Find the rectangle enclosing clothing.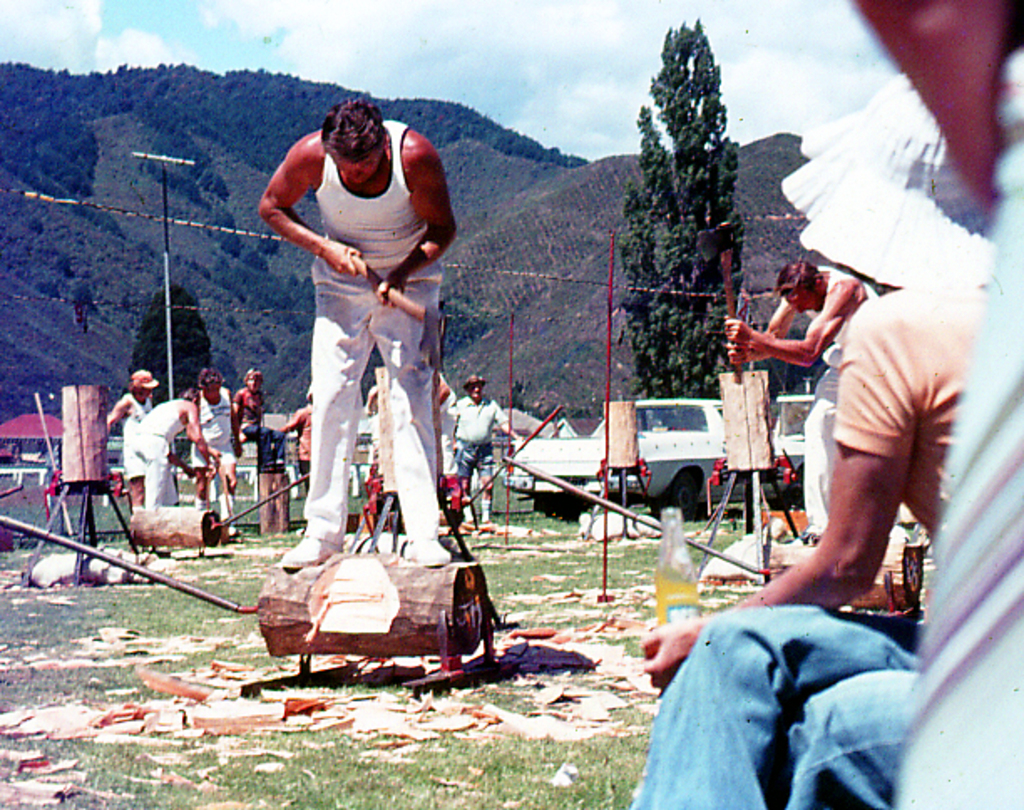
[x1=448, y1=390, x2=505, y2=474].
